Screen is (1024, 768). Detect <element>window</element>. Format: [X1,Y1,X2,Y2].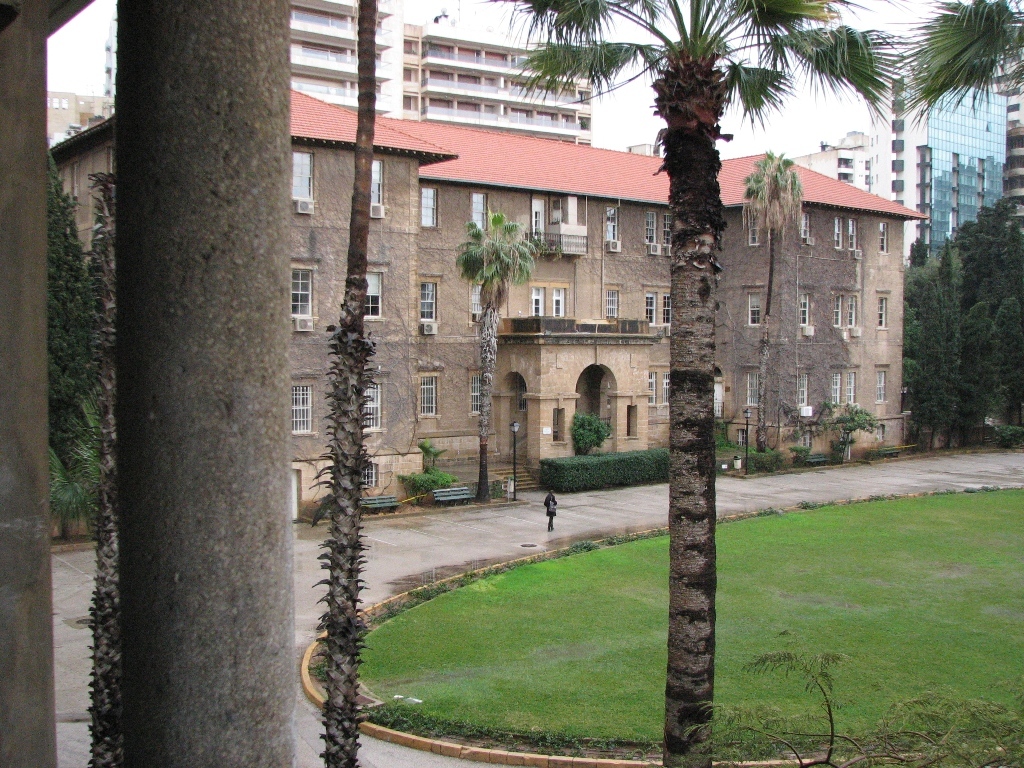
[647,369,655,407].
